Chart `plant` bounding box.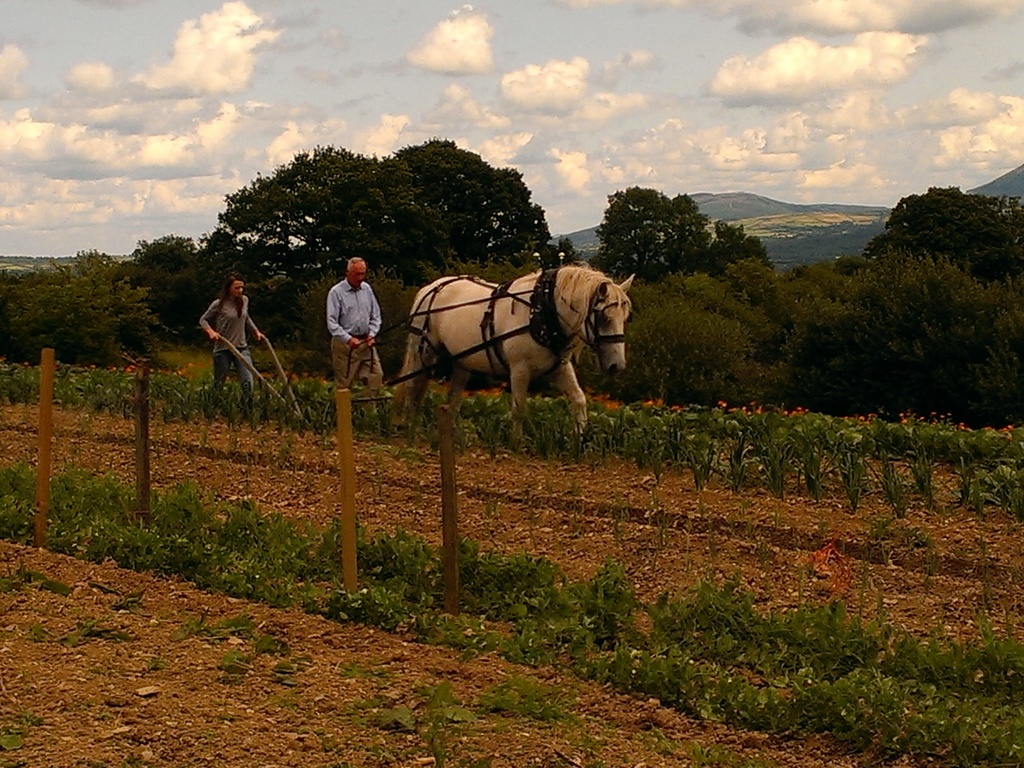
Charted: region(683, 742, 732, 767).
